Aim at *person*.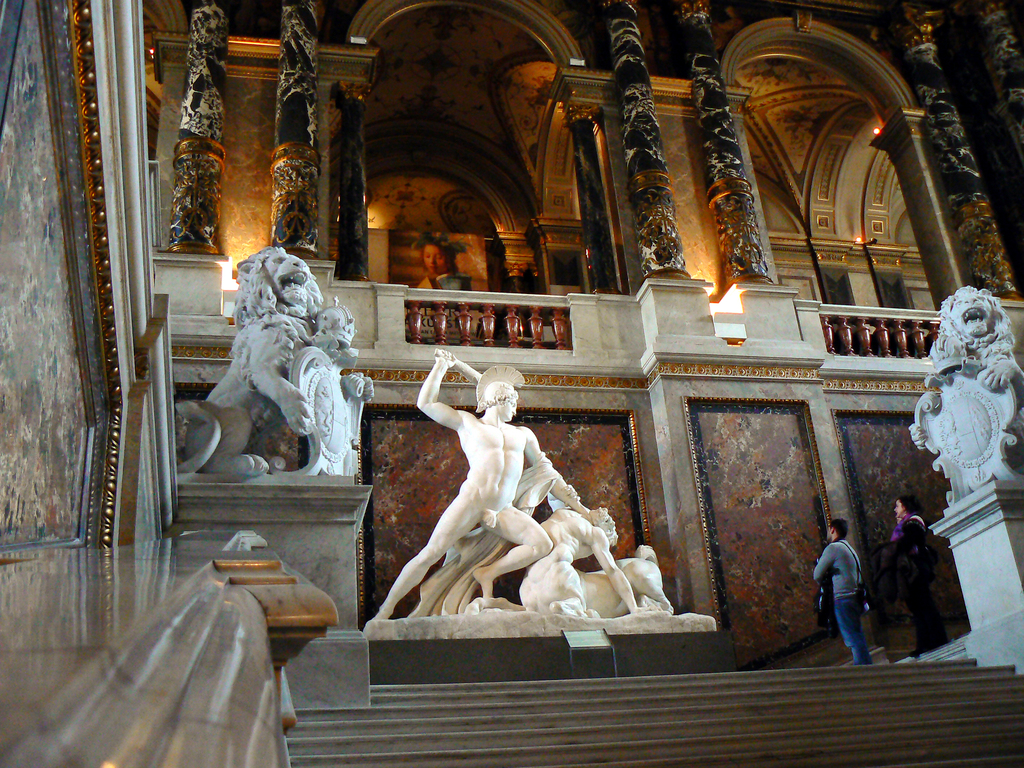
Aimed at 519 504 643 612.
